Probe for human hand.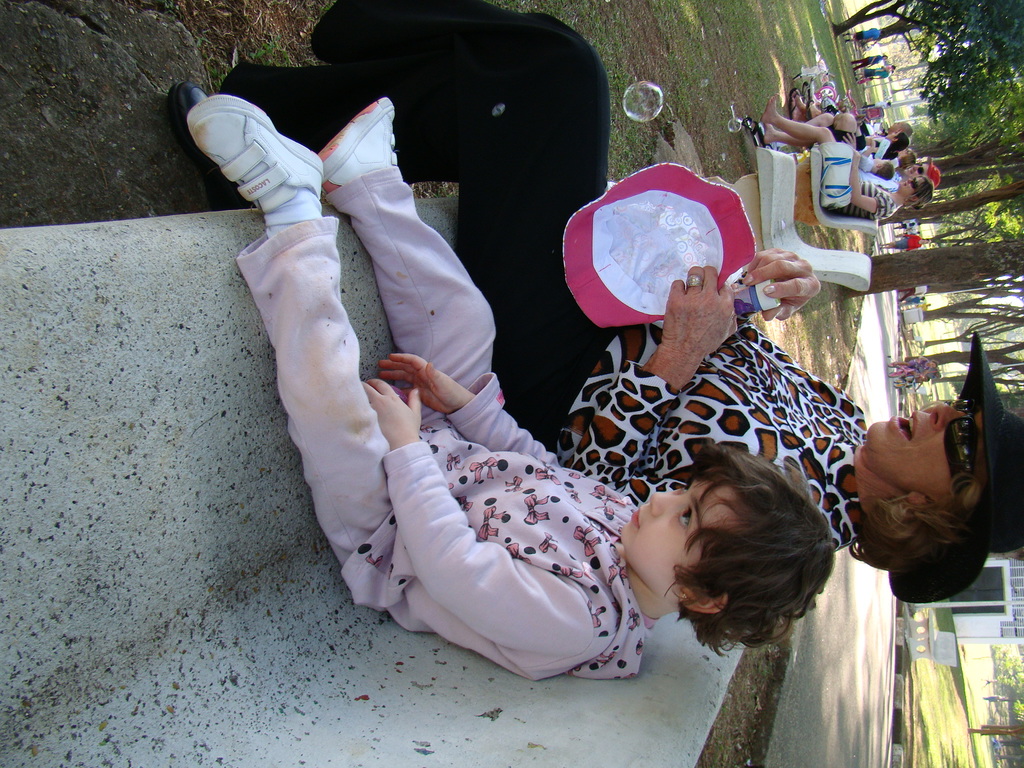
Probe result: (839, 129, 860, 150).
